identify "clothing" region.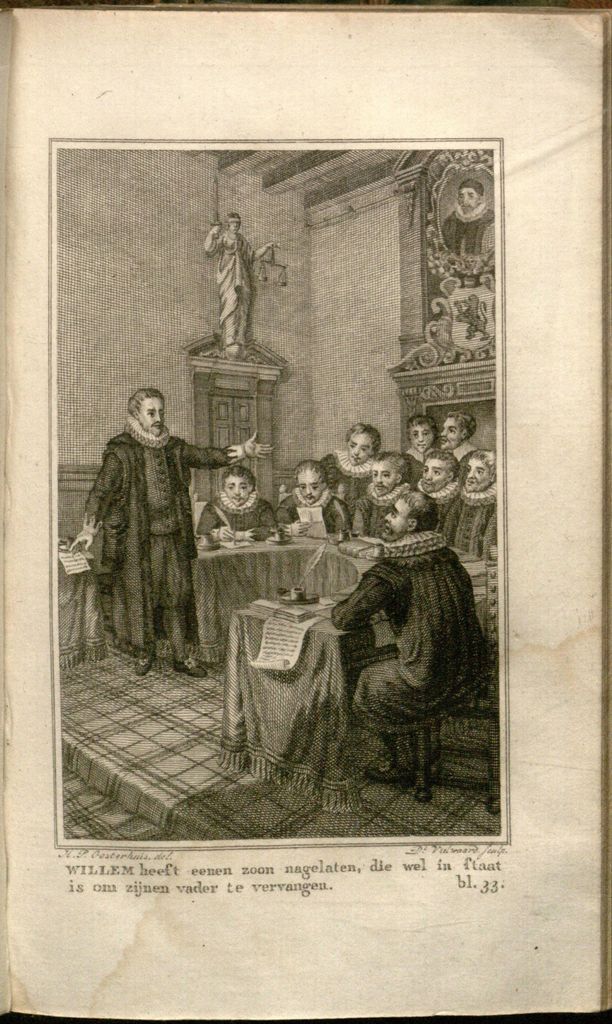
Region: locate(437, 204, 497, 260).
